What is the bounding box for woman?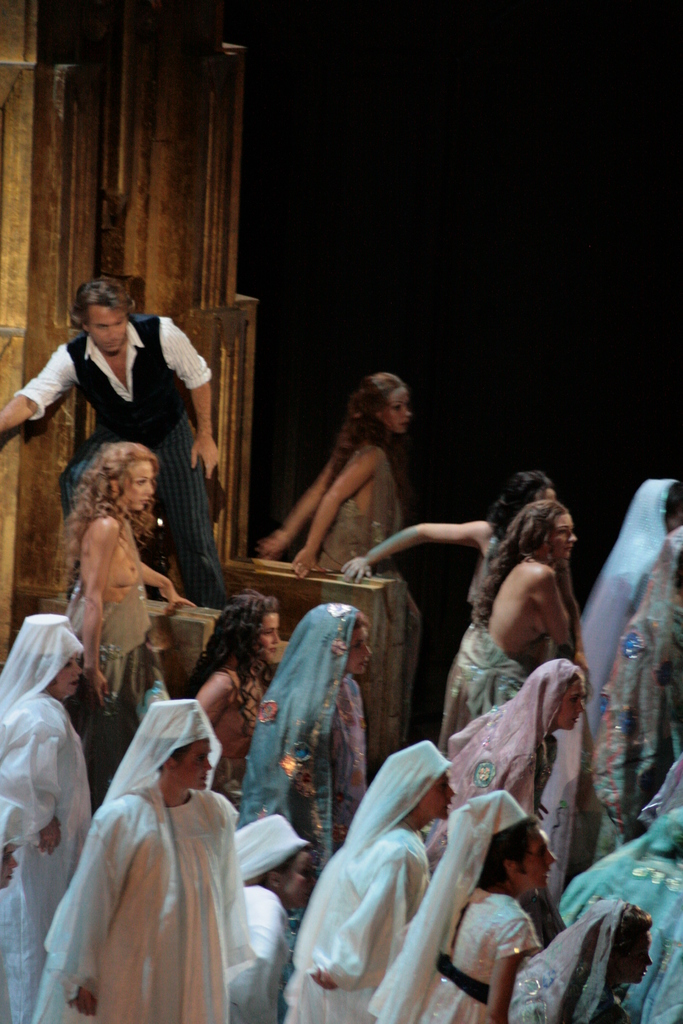
[587, 470, 682, 689].
